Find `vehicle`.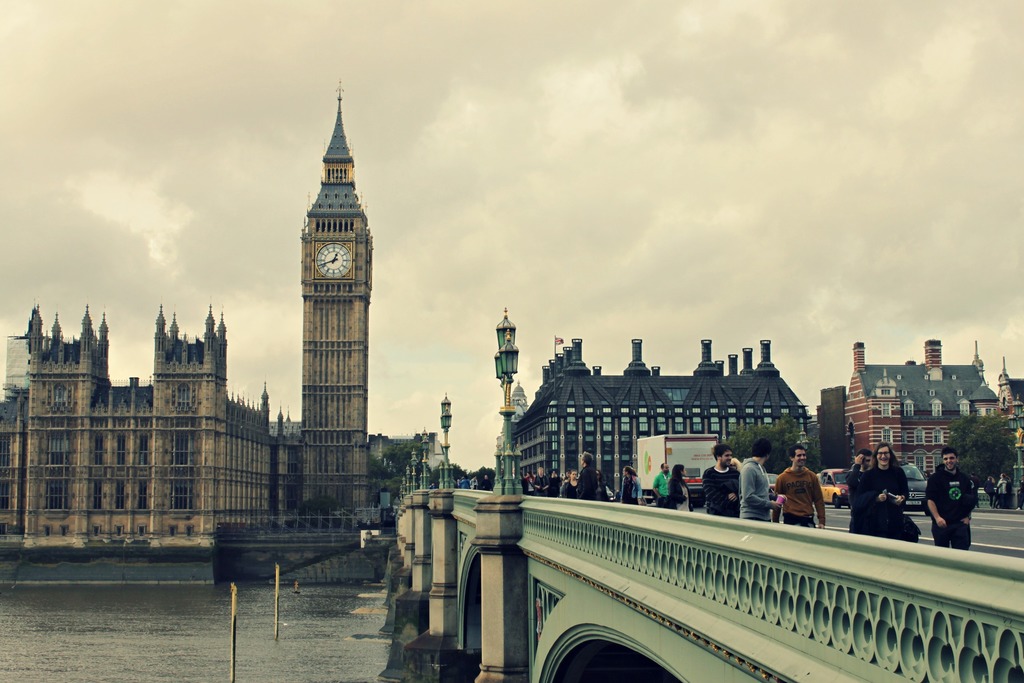
BBox(806, 454, 860, 511).
